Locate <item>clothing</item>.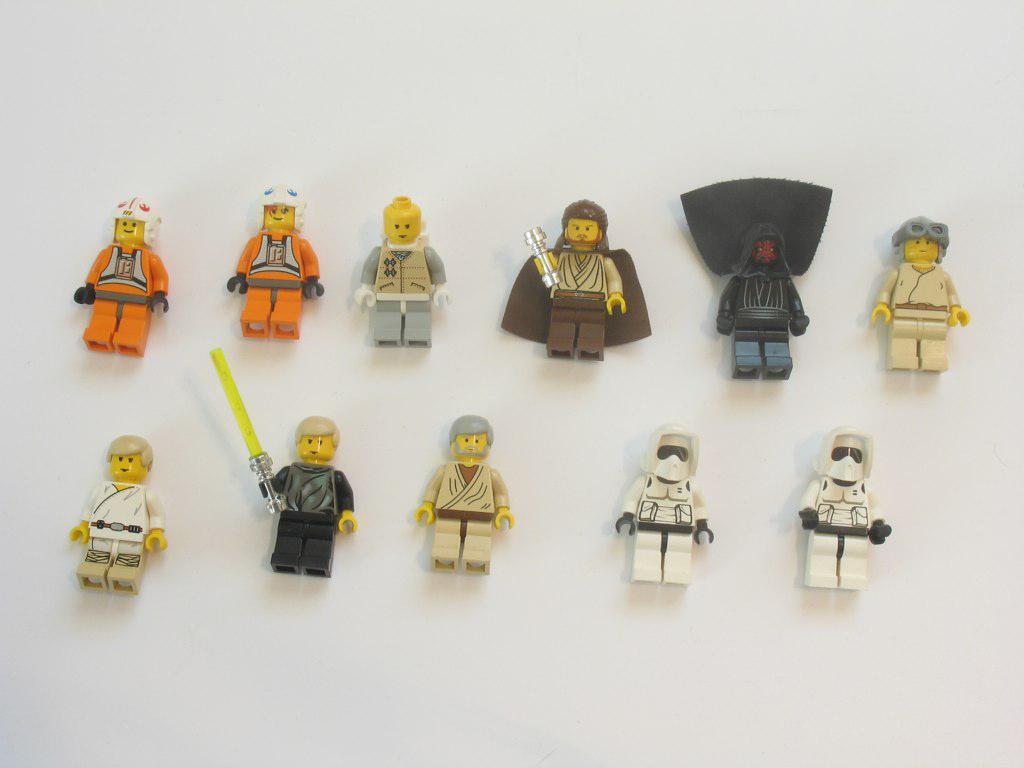
Bounding box: bbox=(353, 236, 451, 317).
